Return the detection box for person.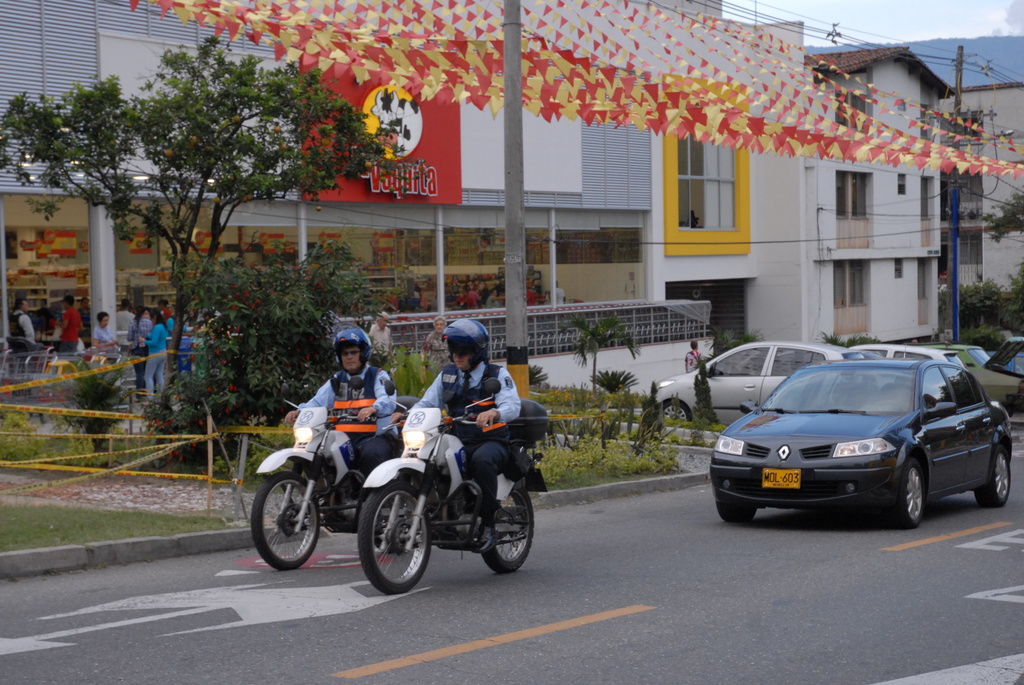
12/288/38/349.
